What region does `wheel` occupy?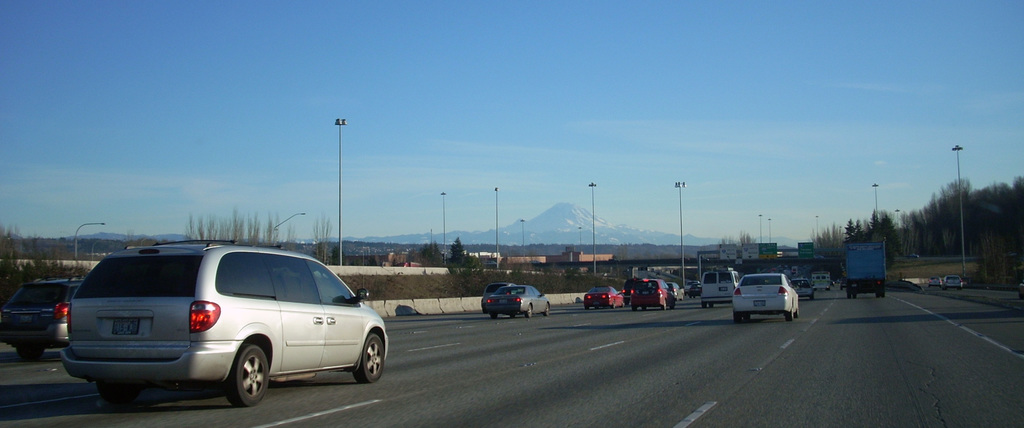
select_region(528, 304, 533, 316).
